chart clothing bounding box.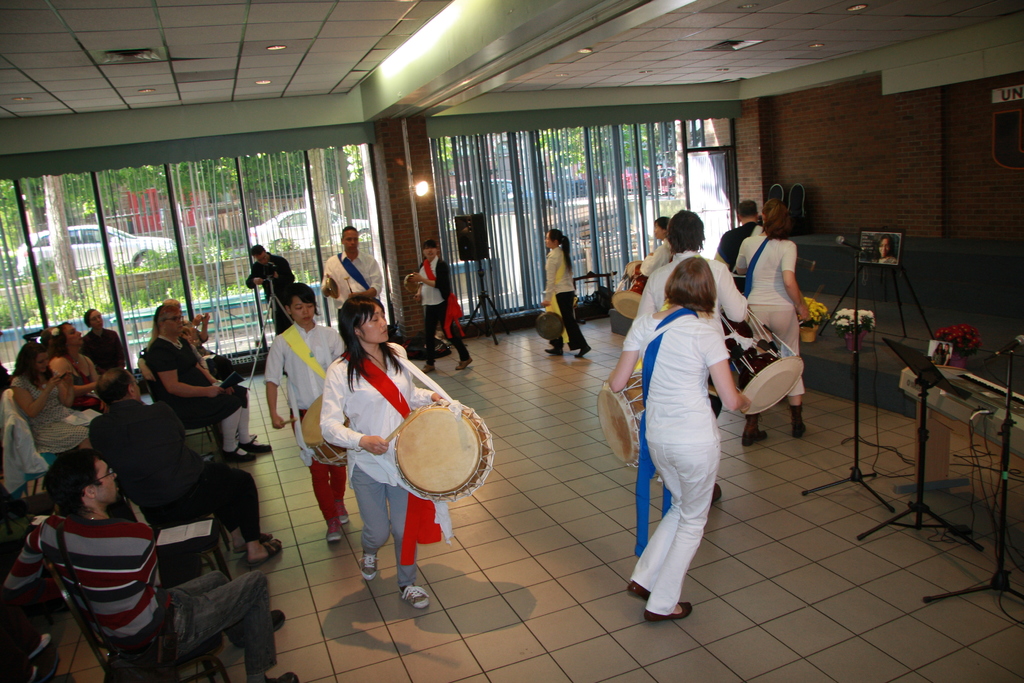
Charted: bbox=(870, 256, 899, 266).
